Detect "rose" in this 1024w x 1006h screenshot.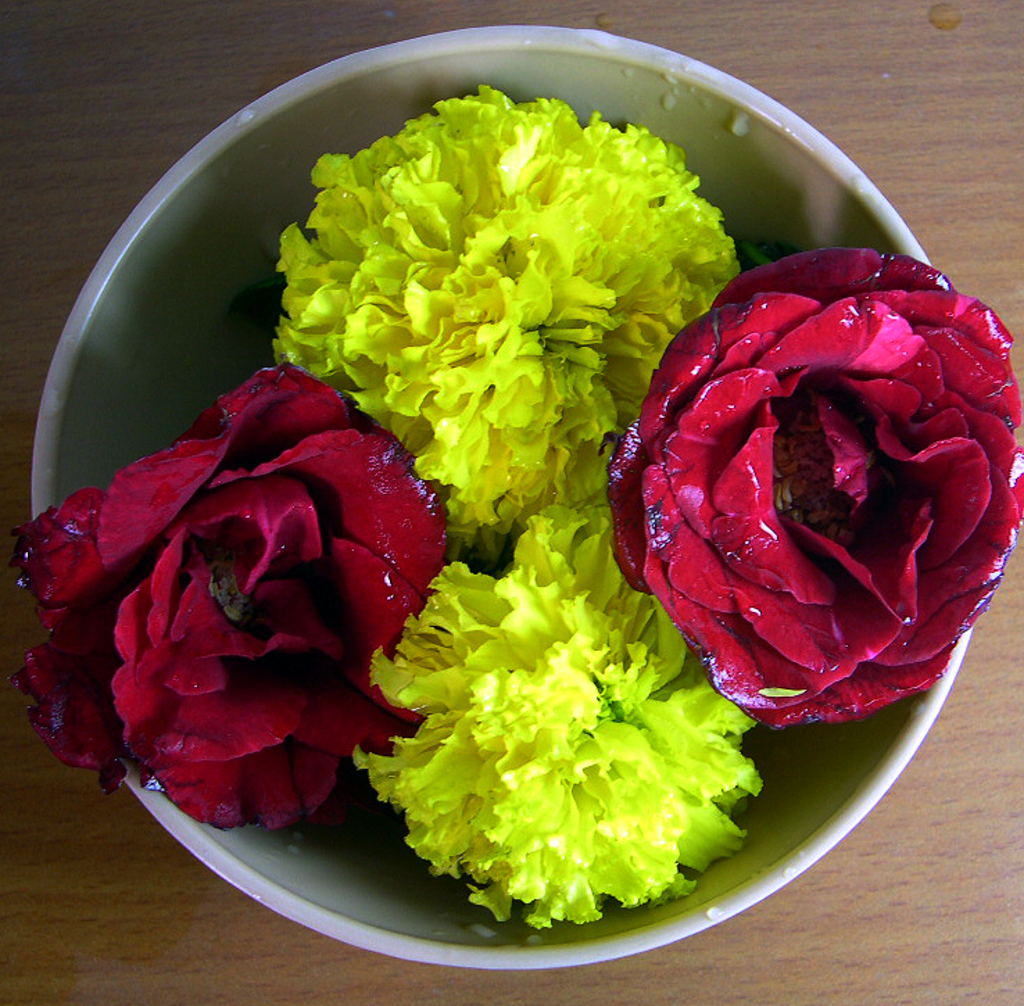
Detection: {"x1": 352, "y1": 504, "x2": 765, "y2": 932}.
